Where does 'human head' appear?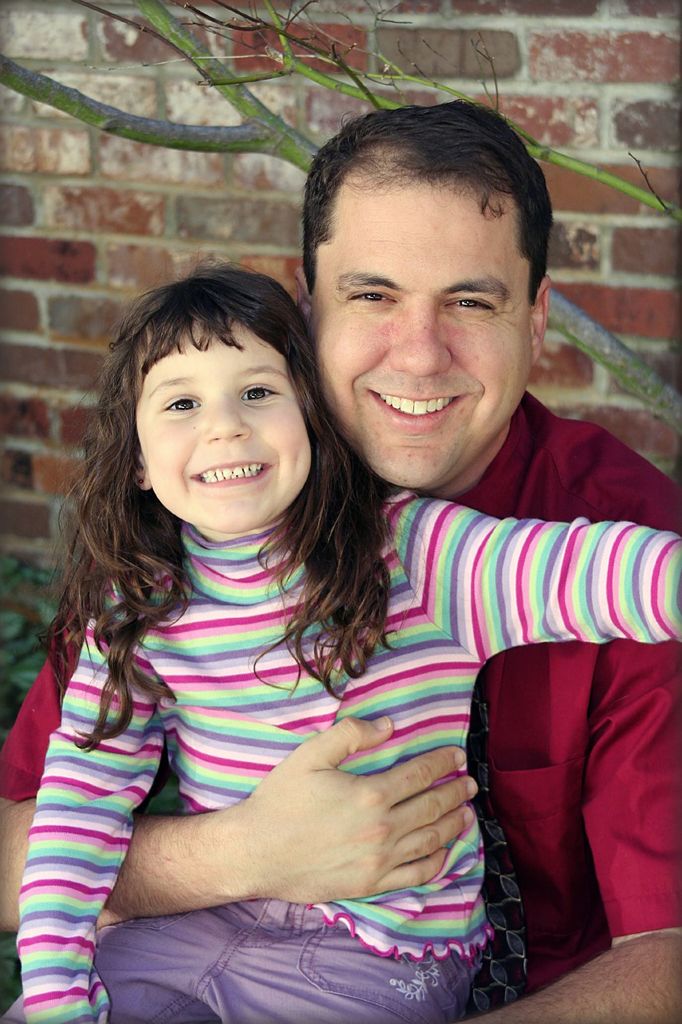
Appears at <box>93,262,336,510</box>.
